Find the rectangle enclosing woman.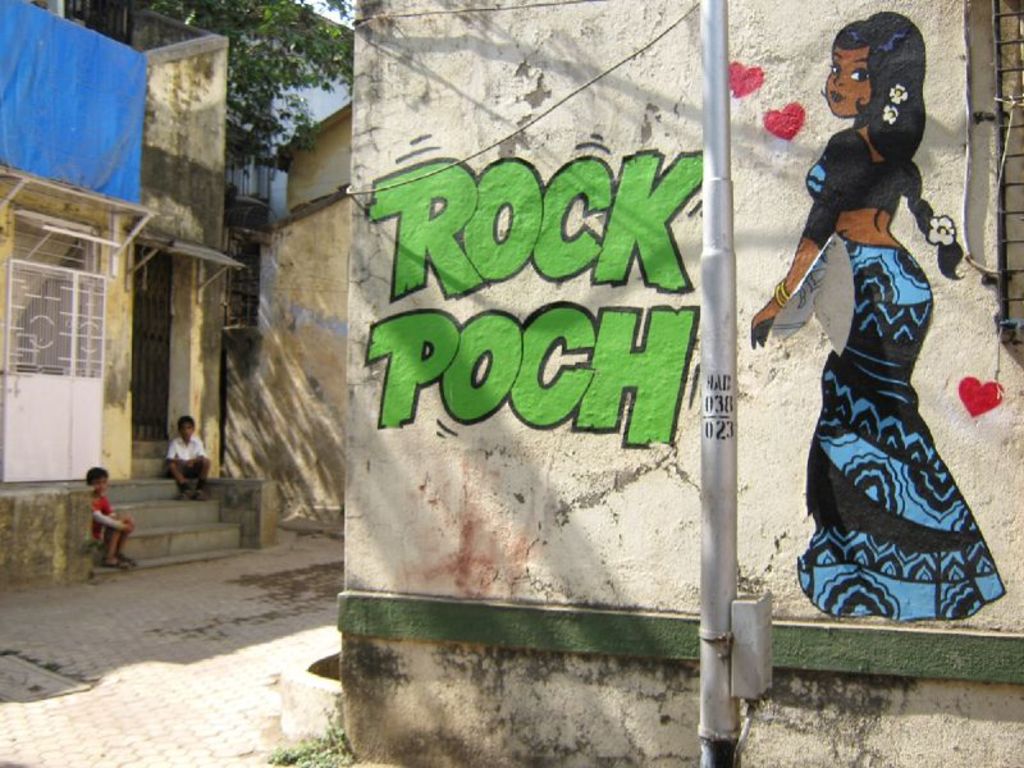
BBox(763, 27, 989, 655).
